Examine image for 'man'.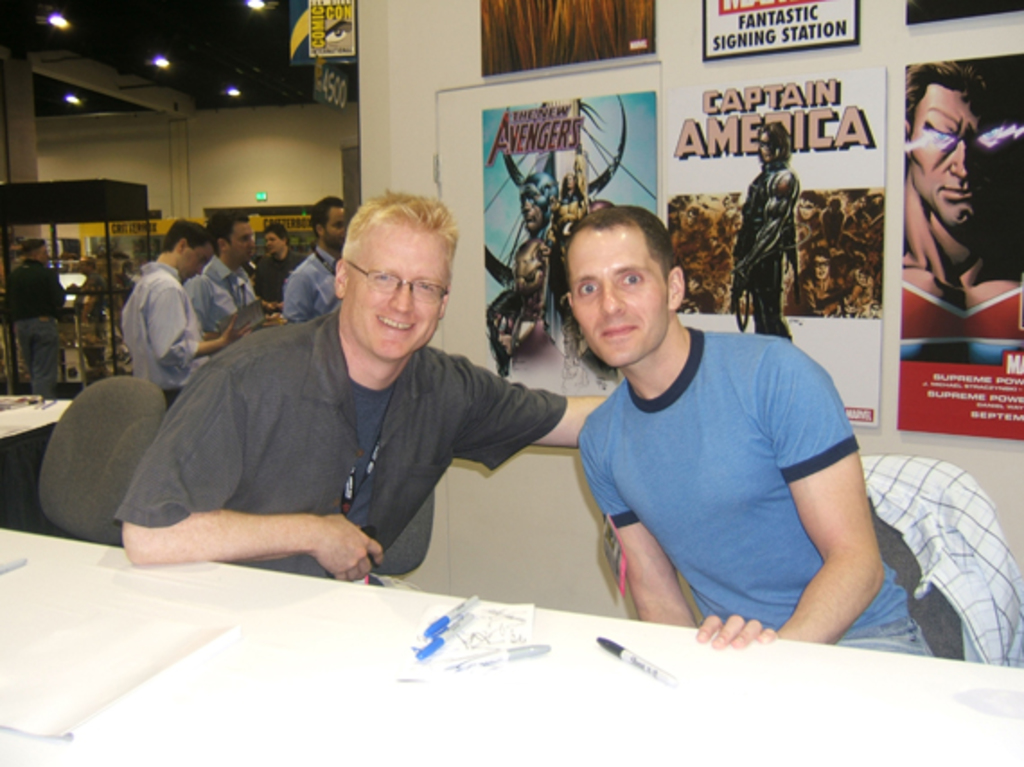
Examination result: 805/239/850/320.
